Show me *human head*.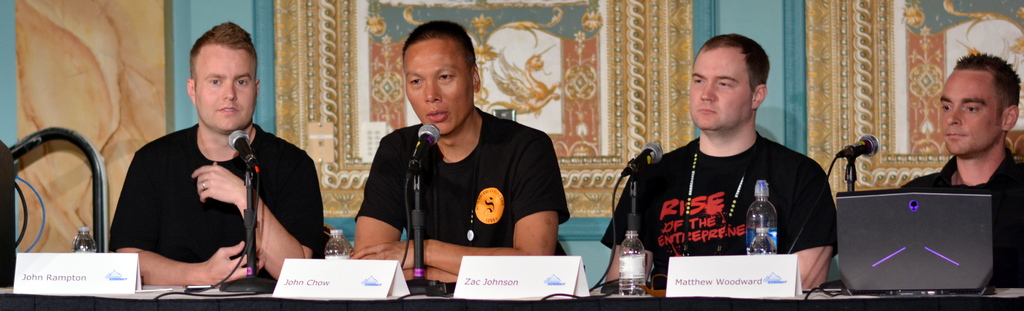
*human head* is here: x1=936, y1=46, x2=1014, y2=170.
